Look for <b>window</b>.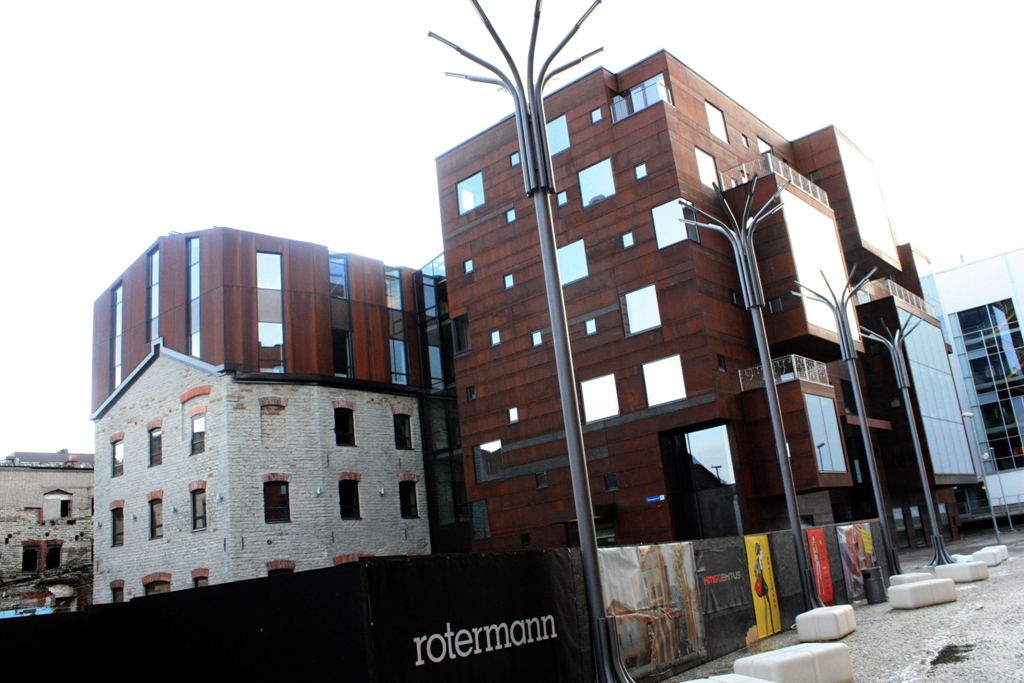
Found: select_region(331, 268, 361, 385).
